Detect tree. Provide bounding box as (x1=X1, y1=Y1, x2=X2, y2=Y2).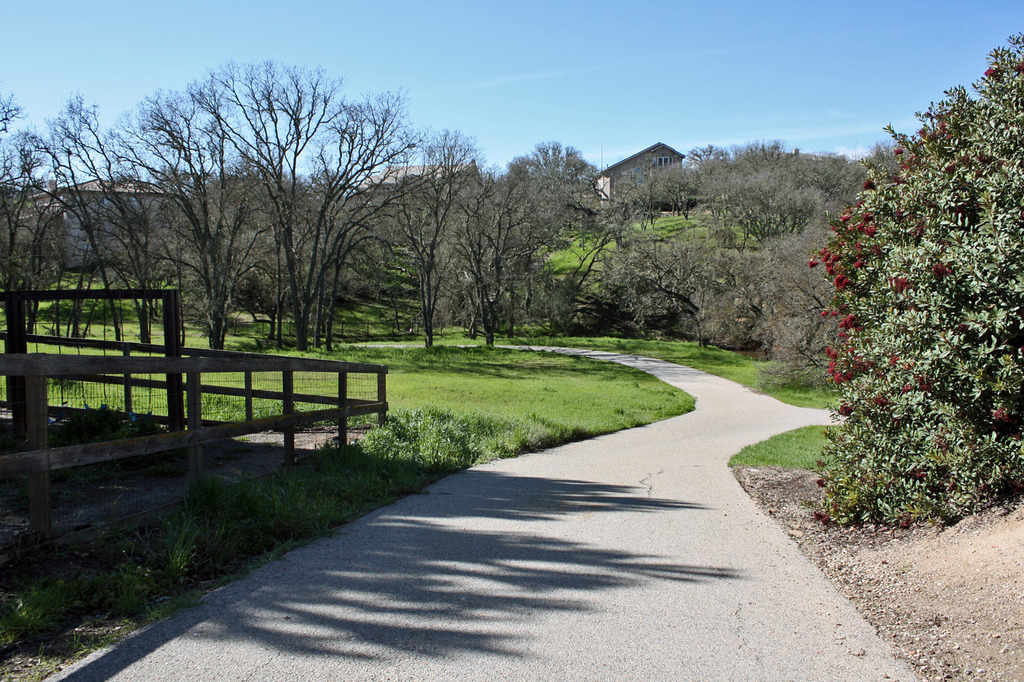
(x1=659, y1=135, x2=741, y2=235).
